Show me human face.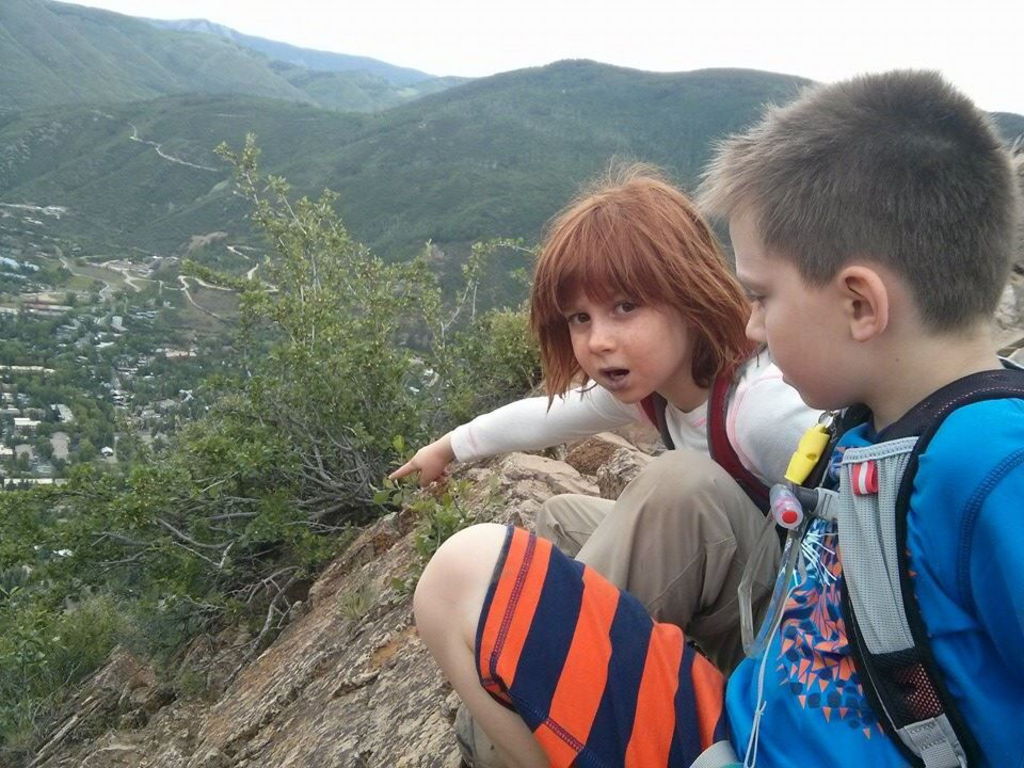
human face is here: left=563, top=284, right=685, bottom=400.
